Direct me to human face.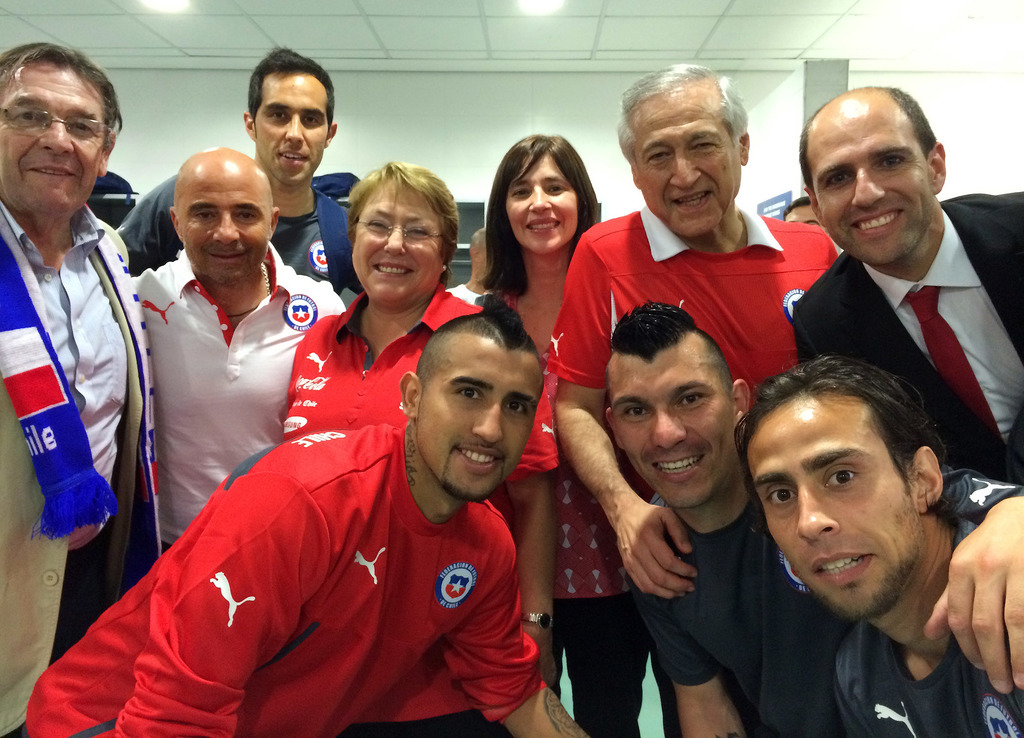
Direction: BBox(176, 168, 270, 284).
